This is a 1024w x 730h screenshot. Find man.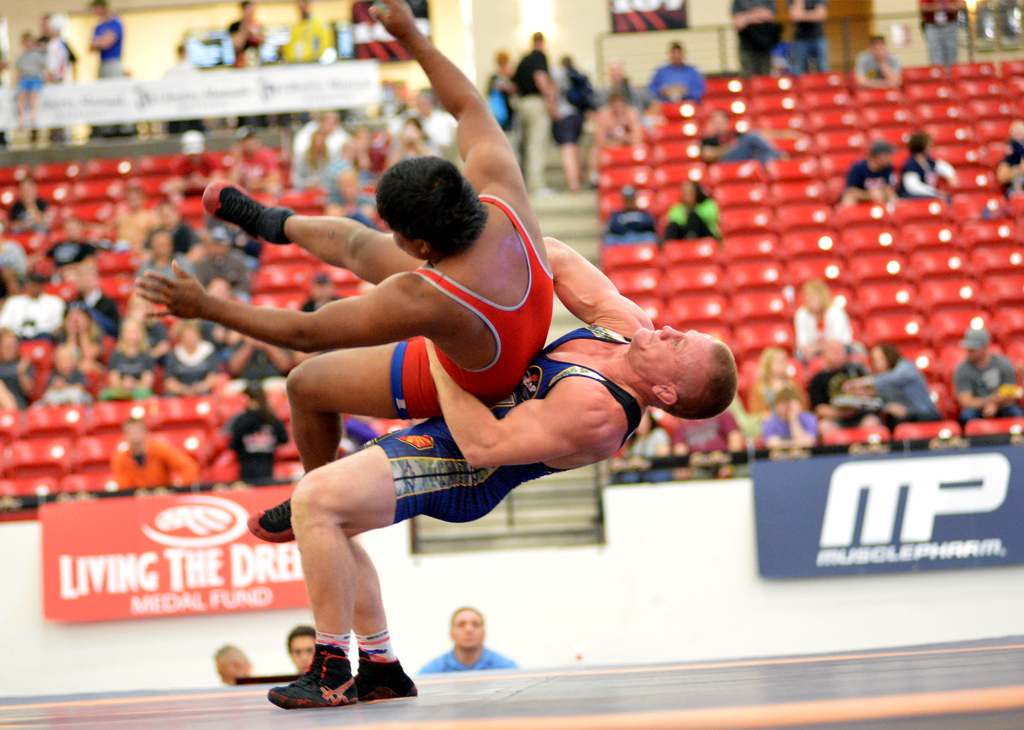
Bounding box: (left=111, top=416, right=194, bottom=496).
